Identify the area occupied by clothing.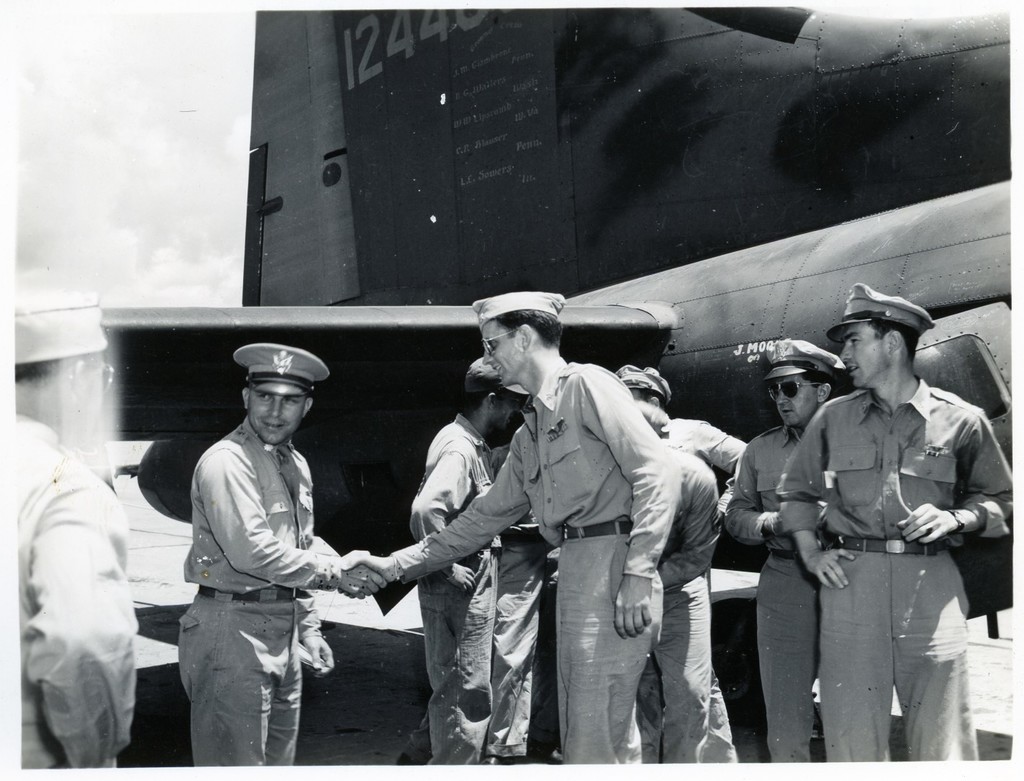
Area: <box>175,416,330,763</box>.
